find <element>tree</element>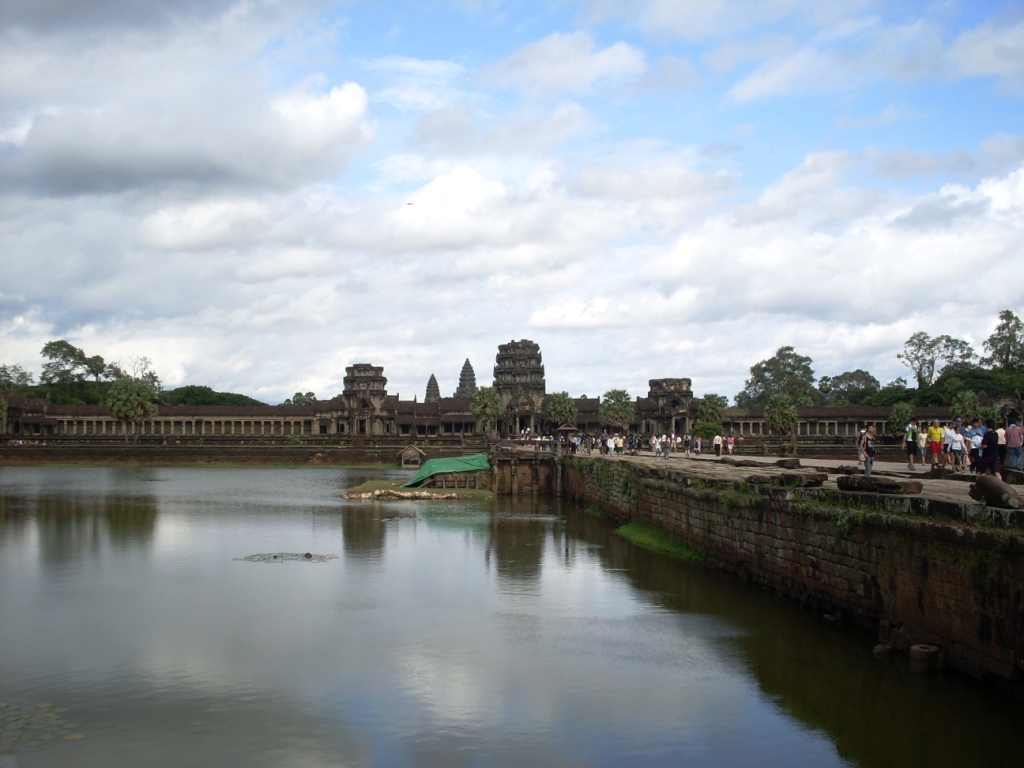
bbox(103, 360, 127, 379)
